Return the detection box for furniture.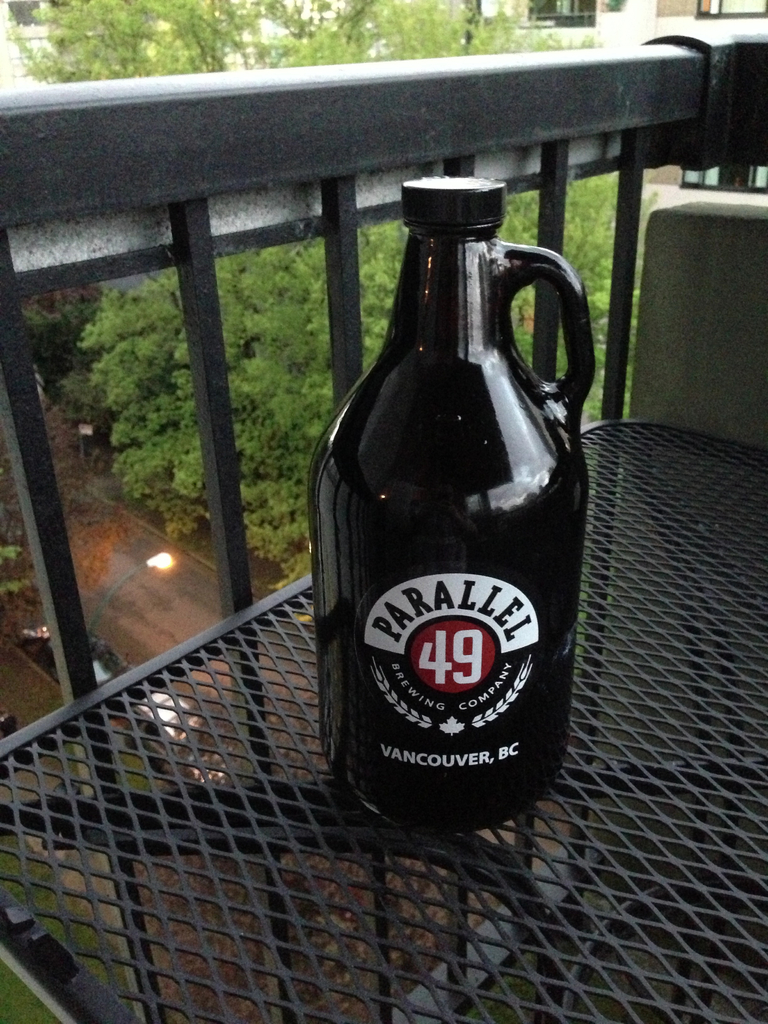
[0,29,767,1023].
